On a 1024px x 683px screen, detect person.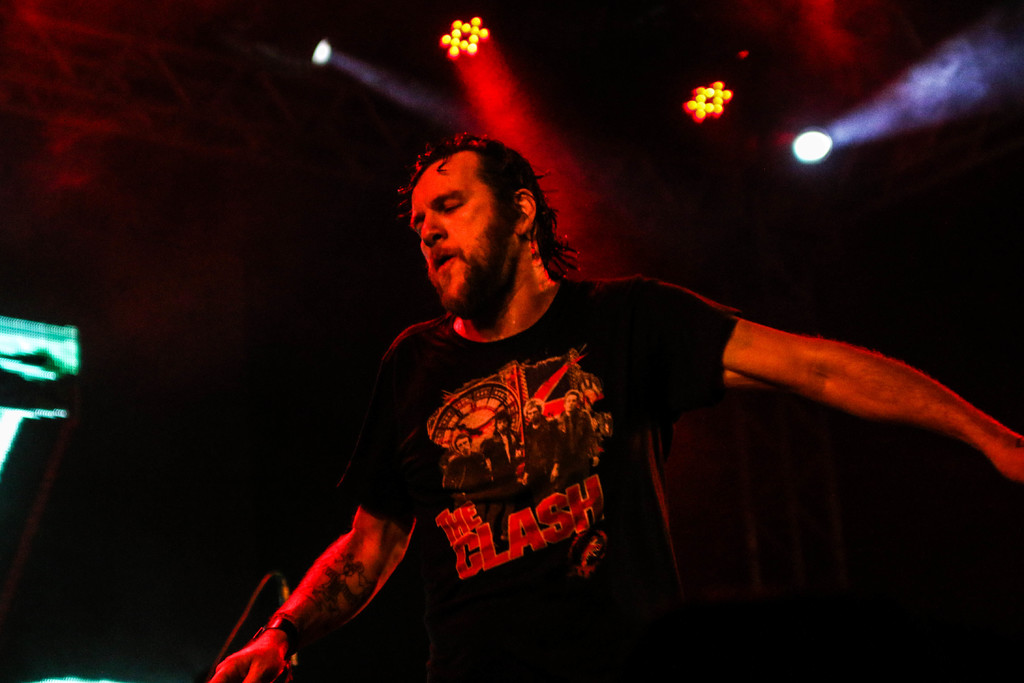
{"left": 214, "top": 135, "right": 1023, "bottom": 682}.
